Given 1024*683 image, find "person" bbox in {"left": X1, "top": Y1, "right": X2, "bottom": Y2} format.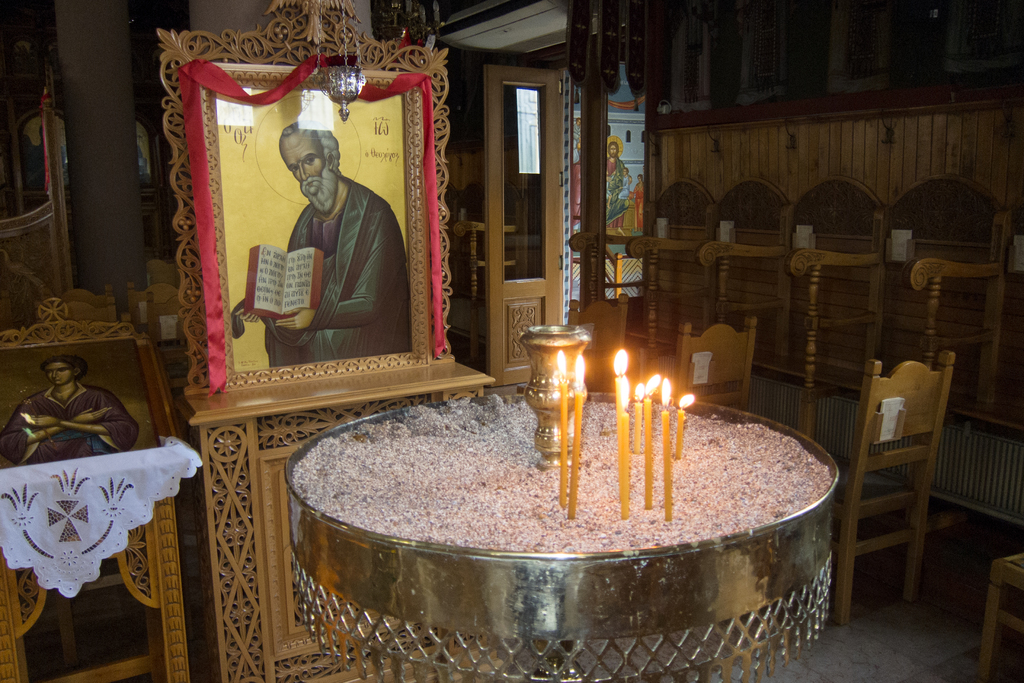
{"left": 572, "top": 117, "right": 582, "bottom": 163}.
